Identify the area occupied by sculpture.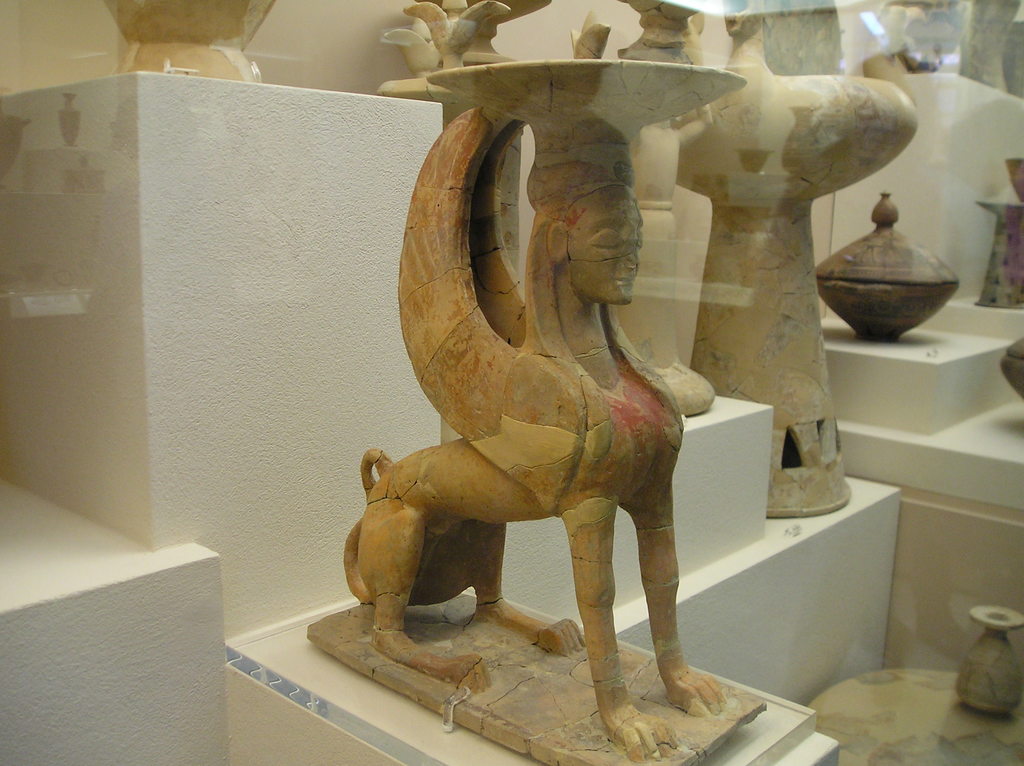
Area: bbox=[954, 605, 1023, 725].
